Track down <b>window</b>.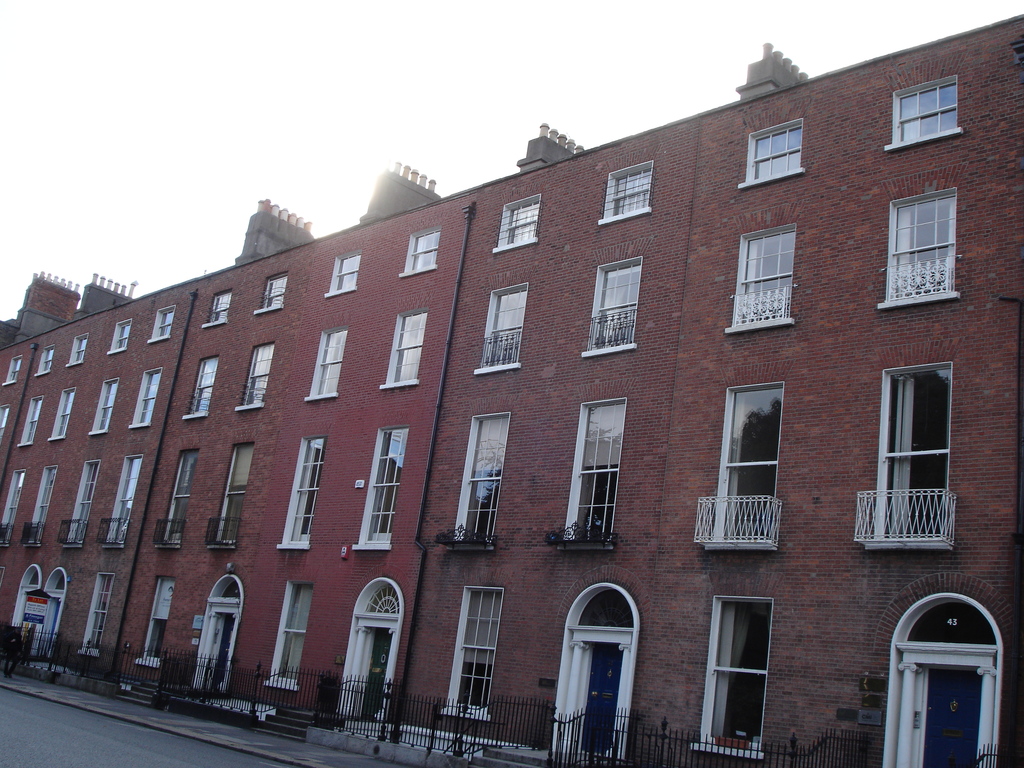
Tracked to 278, 431, 325, 546.
